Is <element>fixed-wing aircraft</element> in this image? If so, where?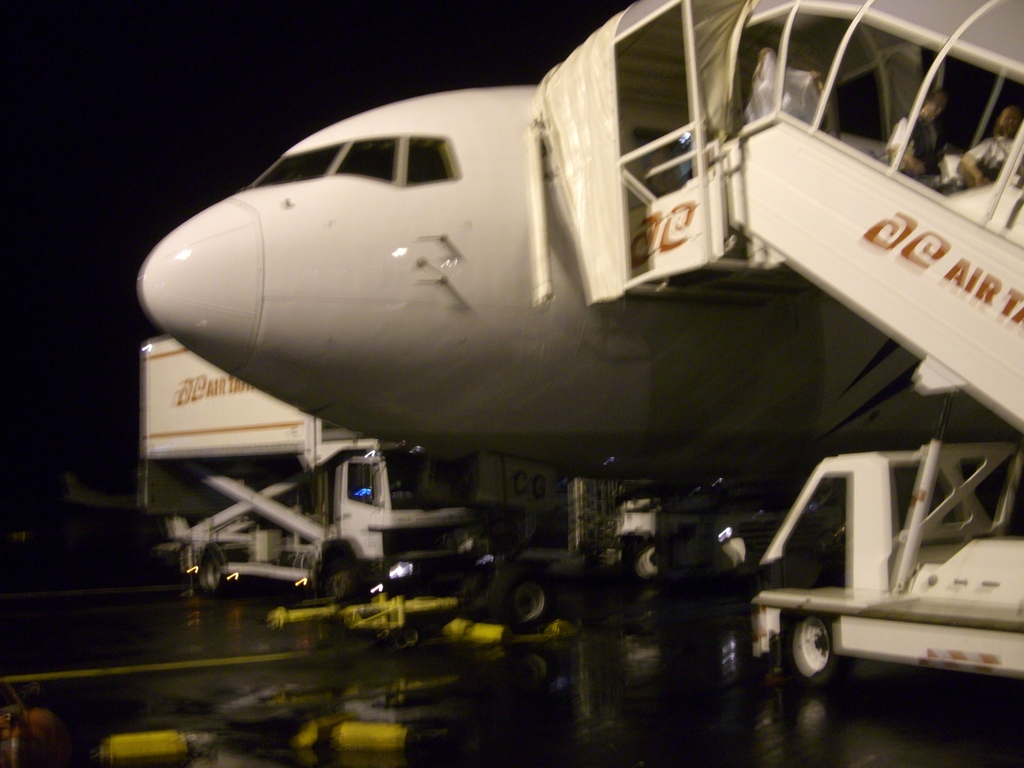
Yes, at rect(134, 0, 1023, 643).
